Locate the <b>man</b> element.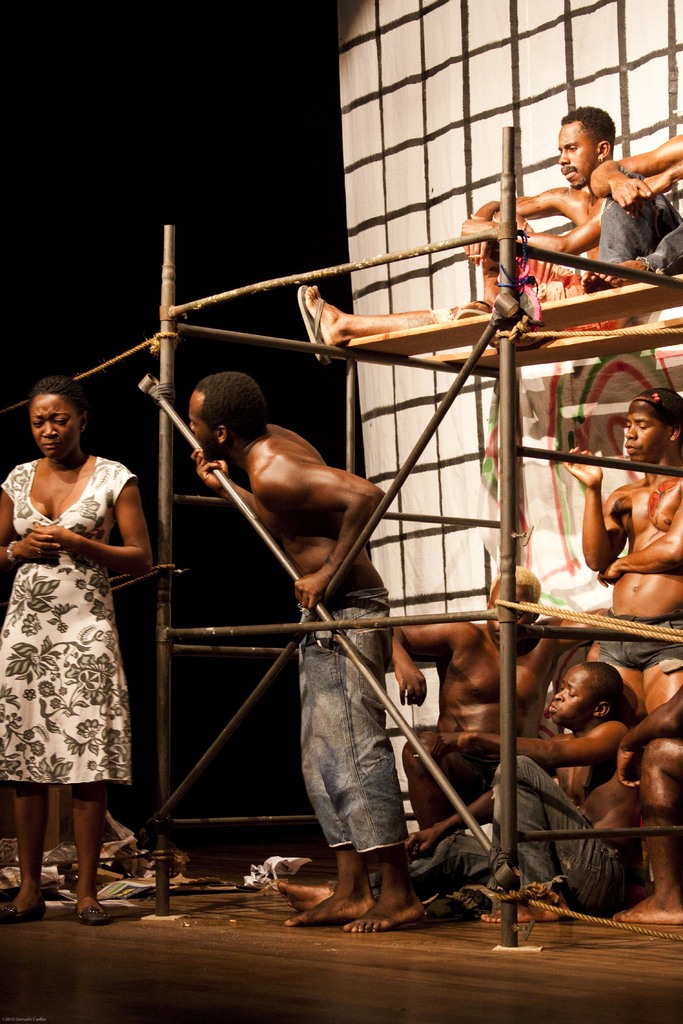
Element bbox: (616, 675, 682, 919).
